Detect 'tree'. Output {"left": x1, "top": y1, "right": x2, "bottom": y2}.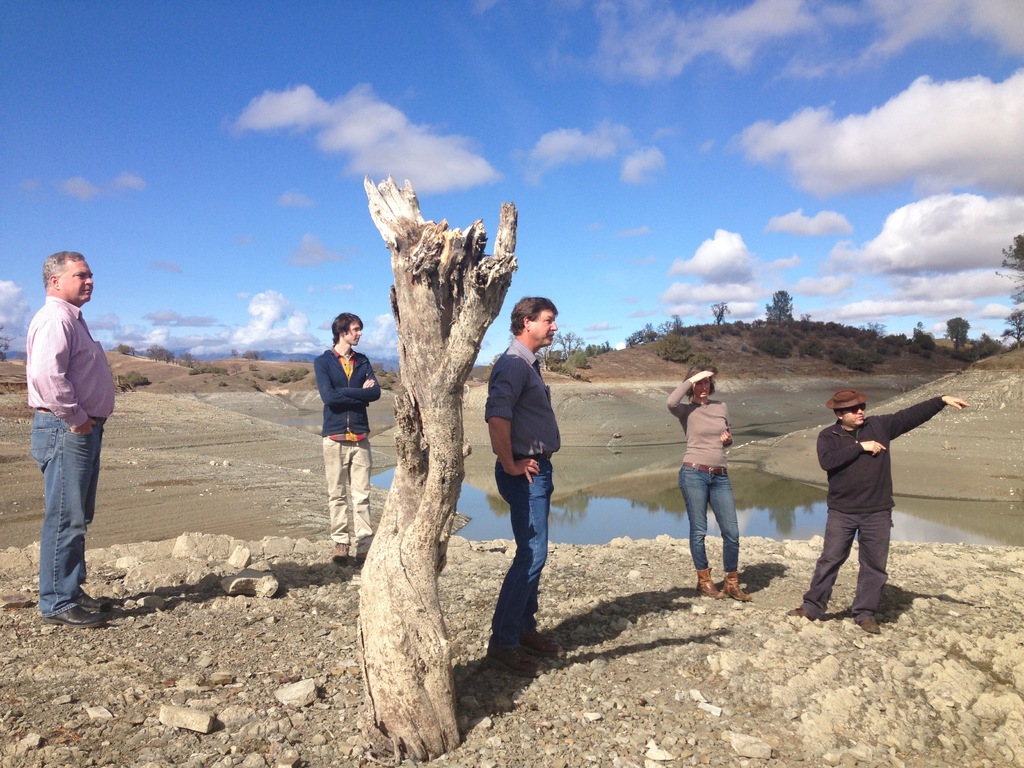
{"left": 556, "top": 309, "right": 689, "bottom": 361}.
